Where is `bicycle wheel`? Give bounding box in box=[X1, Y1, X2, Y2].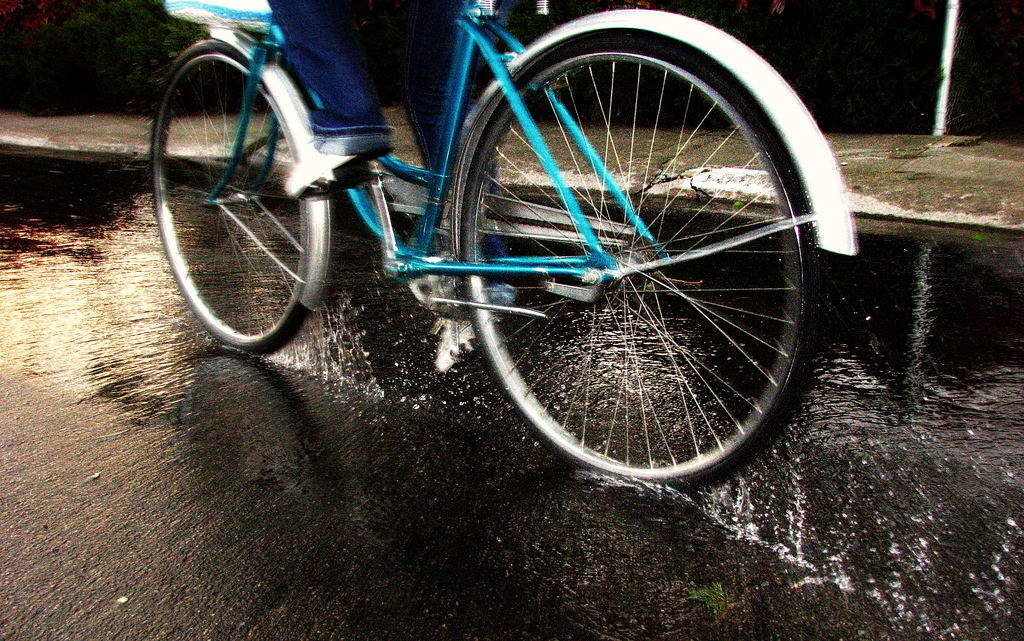
box=[417, 56, 845, 515].
